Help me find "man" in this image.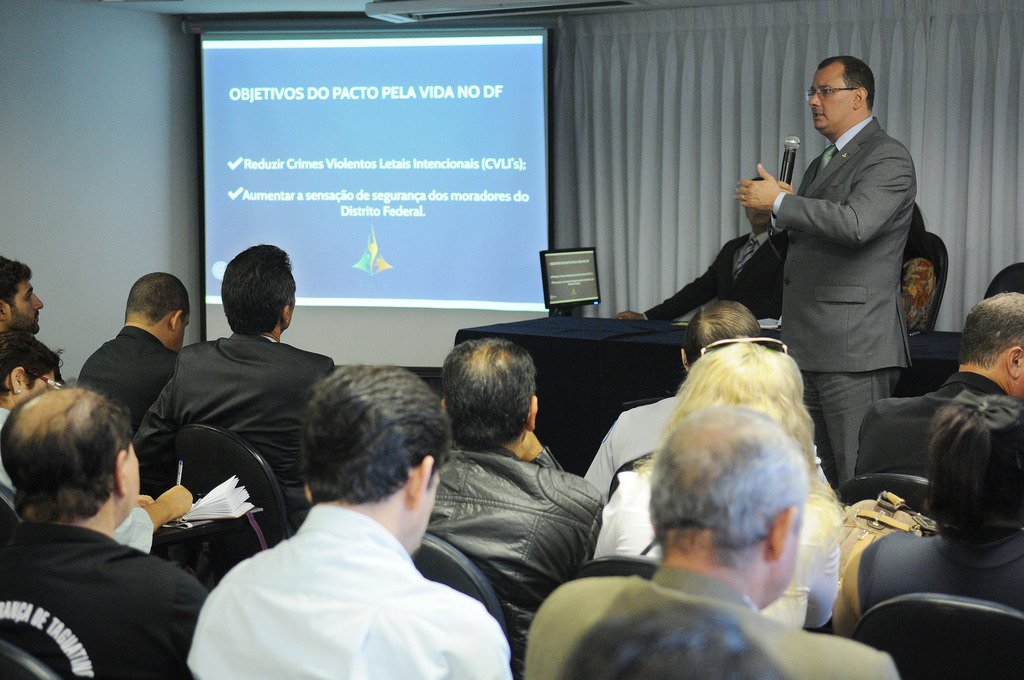
Found it: {"left": 404, "top": 340, "right": 608, "bottom": 670}.
